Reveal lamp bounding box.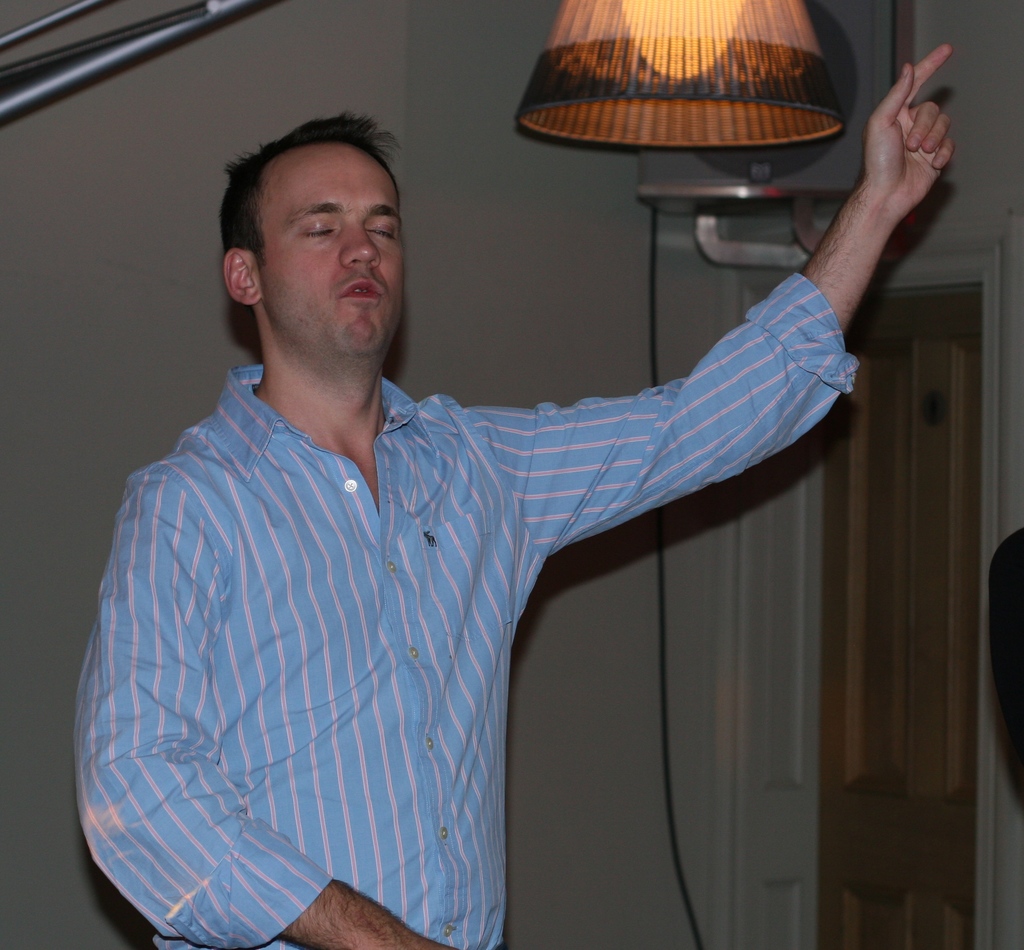
Revealed: (left=513, top=0, right=850, bottom=150).
